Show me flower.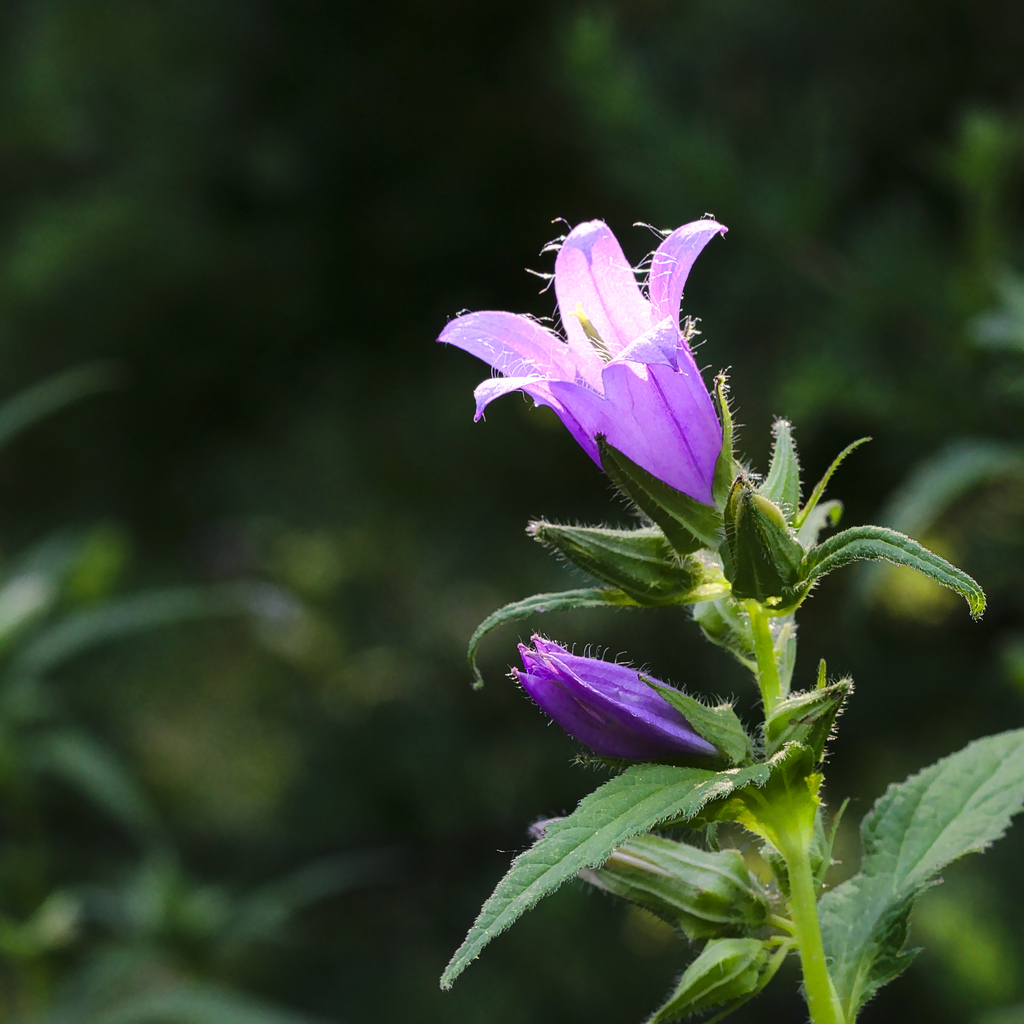
flower is here: pyautogui.locateOnScreen(435, 214, 748, 556).
